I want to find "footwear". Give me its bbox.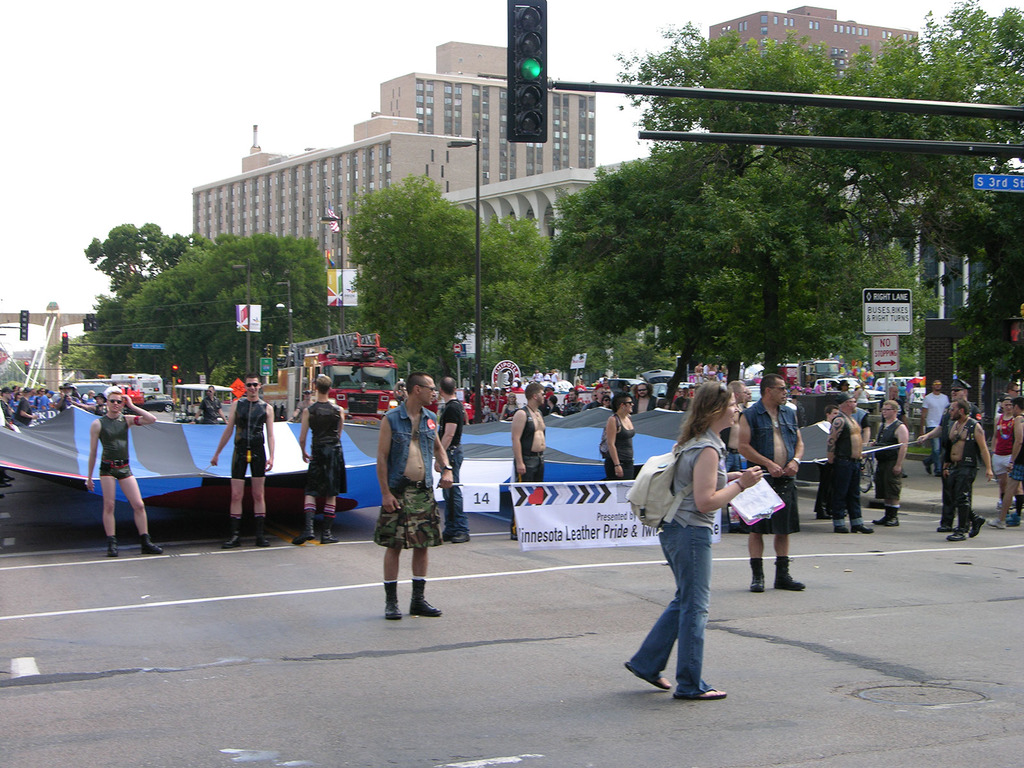
select_region(835, 522, 848, 533).
